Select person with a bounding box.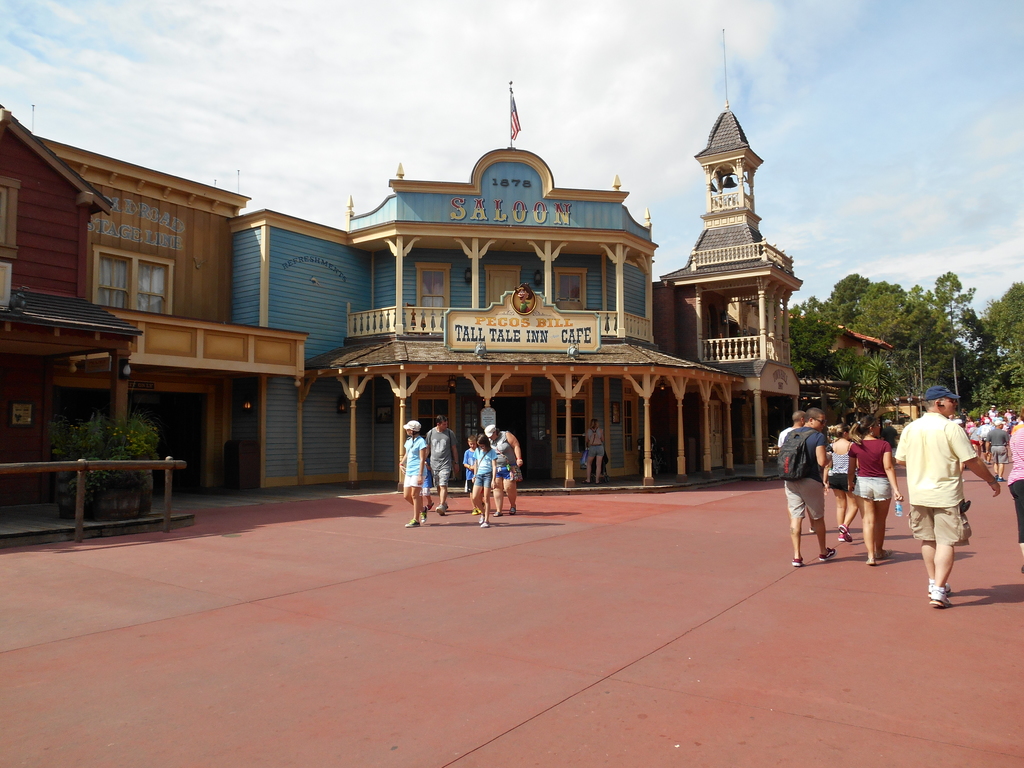
box(464, 433, 488, 514).
